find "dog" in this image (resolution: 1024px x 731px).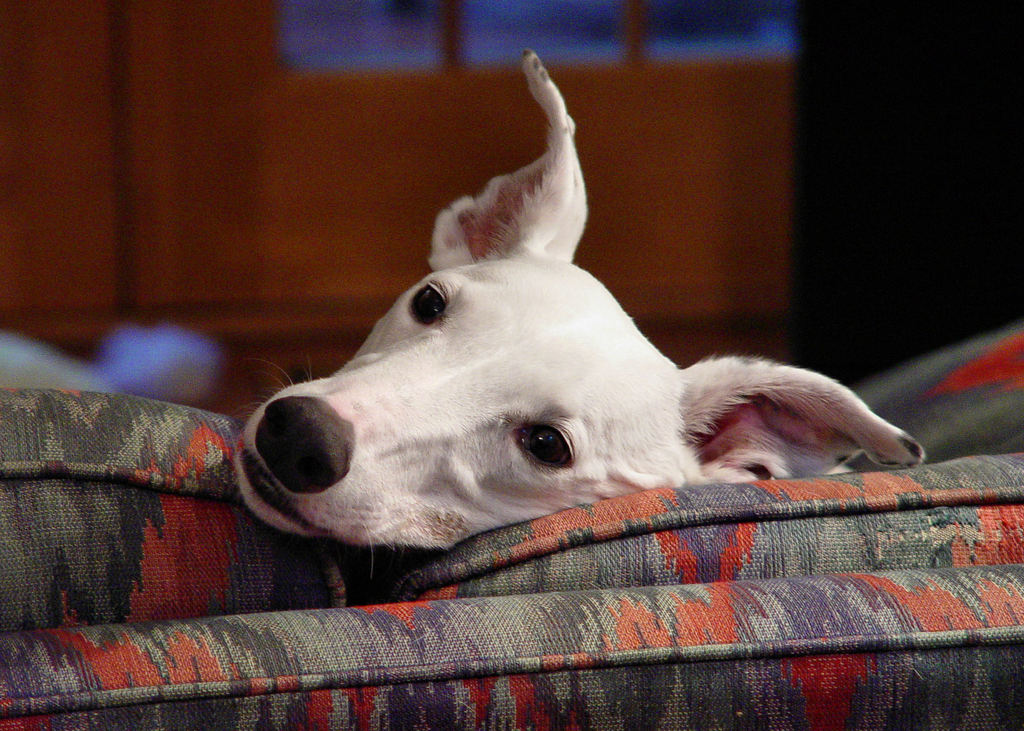
bbox(238, 47, 926, 573).
